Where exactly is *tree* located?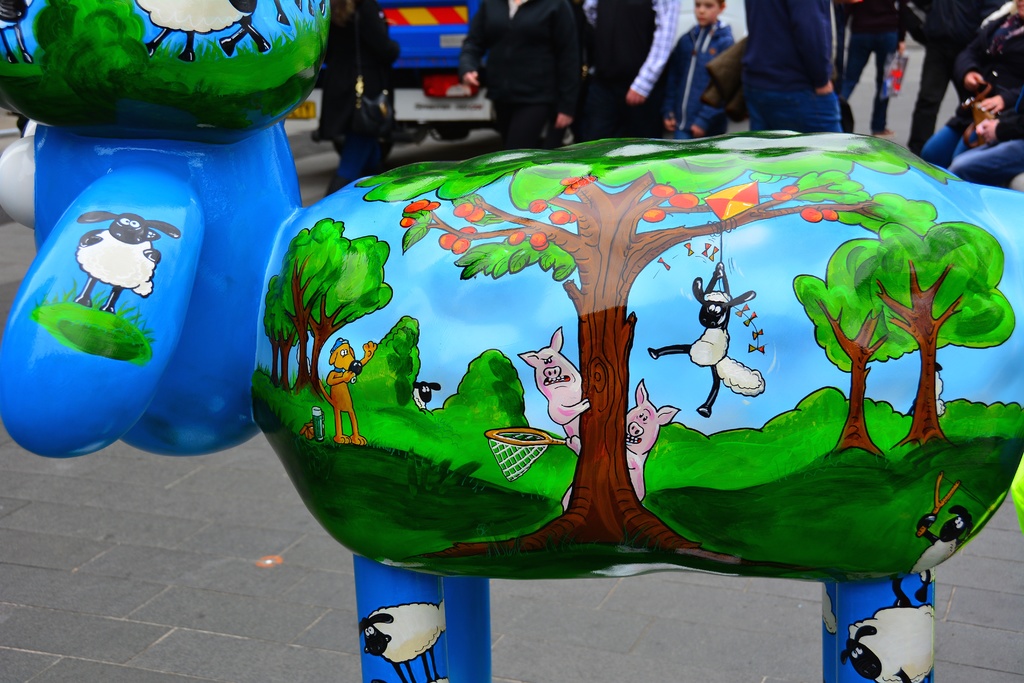
Its bounding box is detection(280, 218, 392, 401).
